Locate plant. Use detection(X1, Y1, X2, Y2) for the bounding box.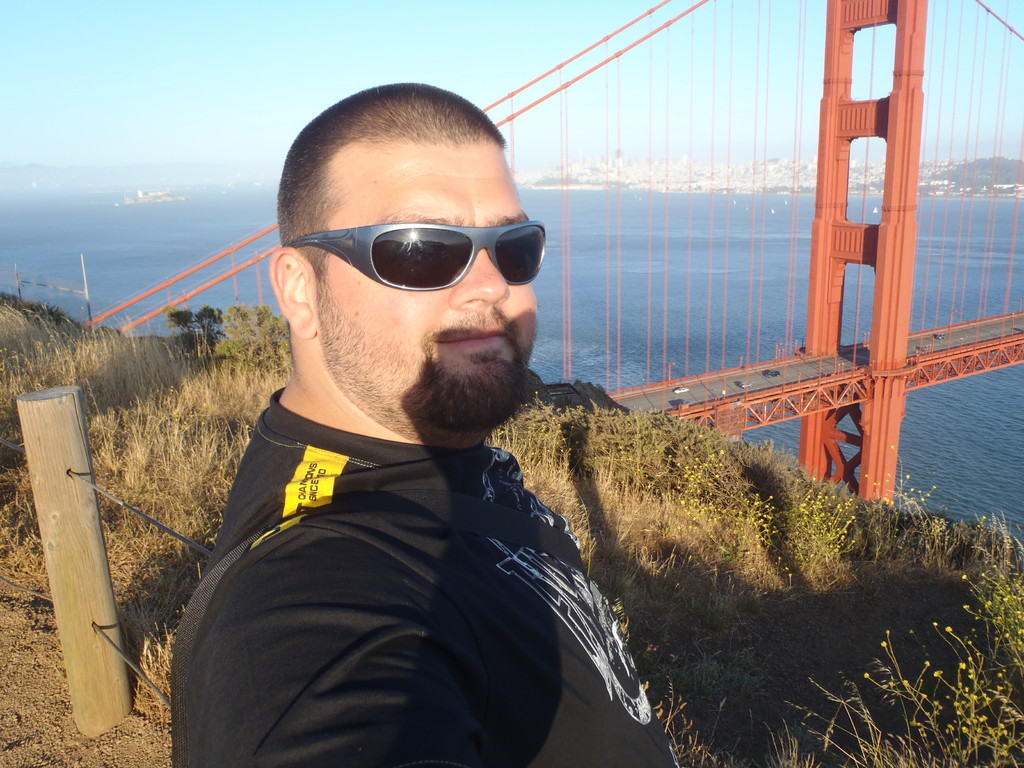
detection(111, 361, 300, 738).
